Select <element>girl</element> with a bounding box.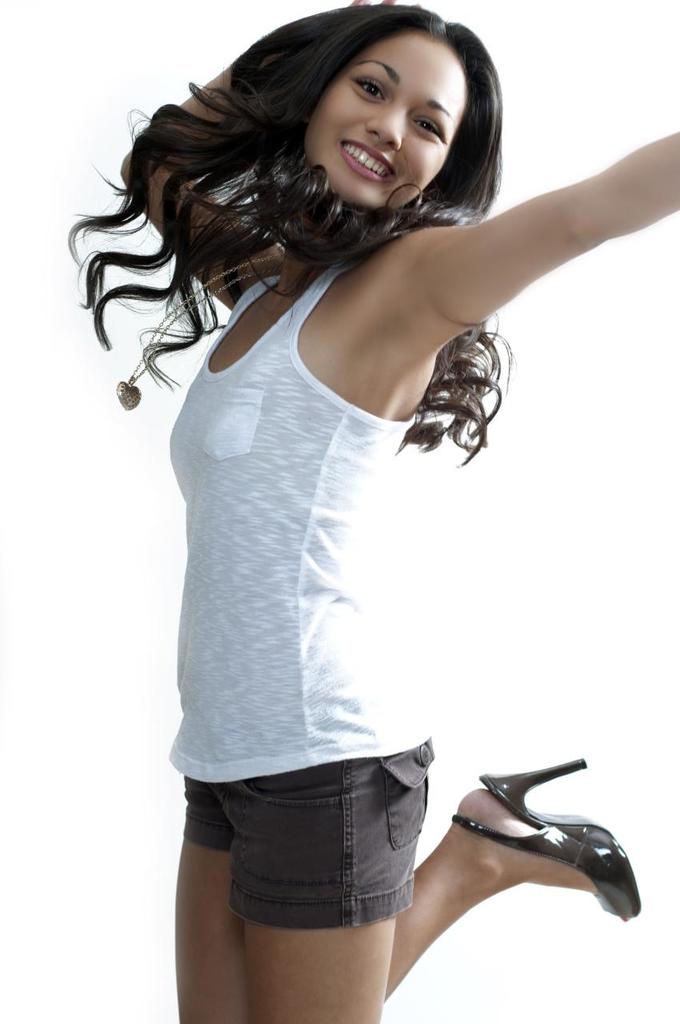
<region>70, 5, 679, 1018</region>.
